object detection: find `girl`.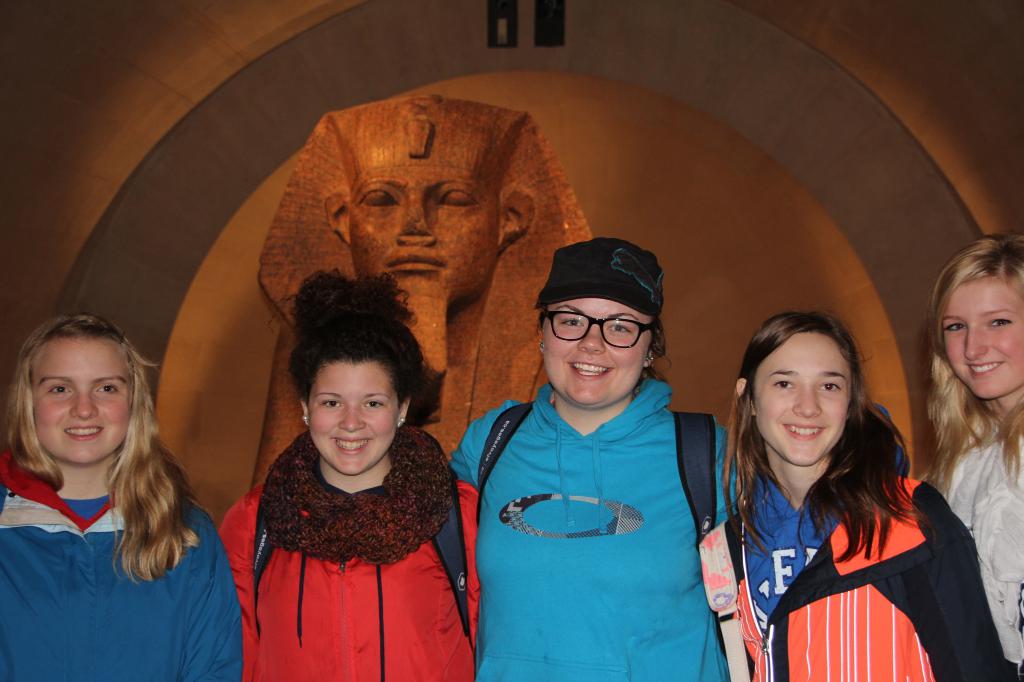
box=[721, 312, 1018, 681].
